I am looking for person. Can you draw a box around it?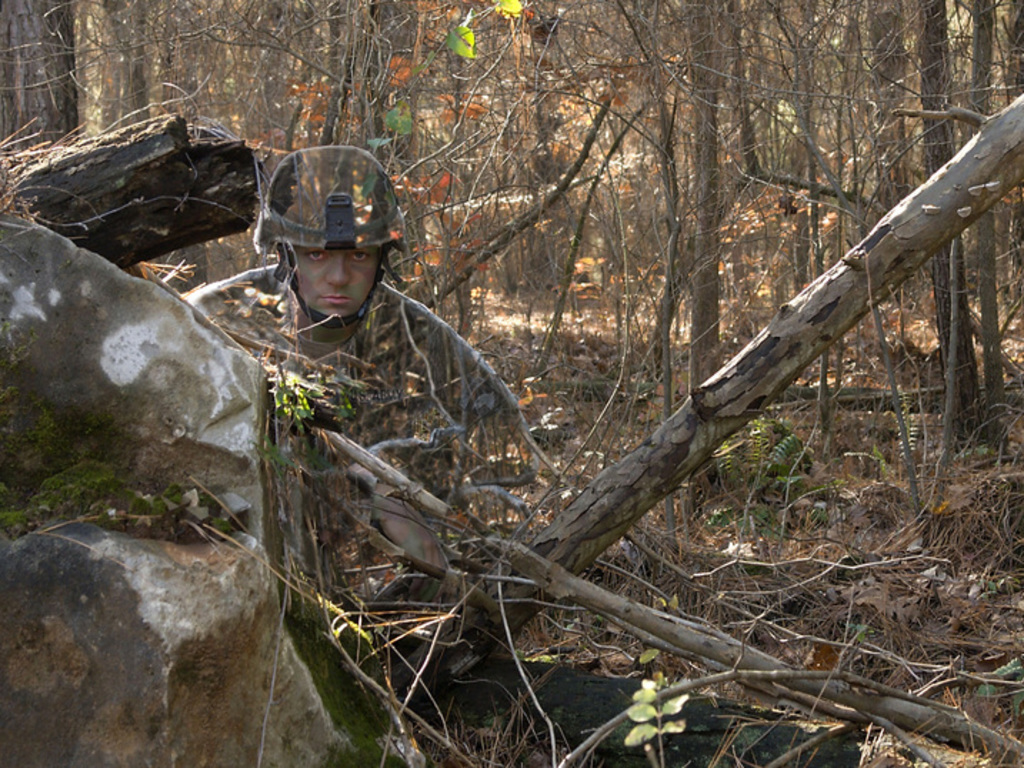
Sure, the bounding box is [left=221, top=141, right=500, bottom=590].
